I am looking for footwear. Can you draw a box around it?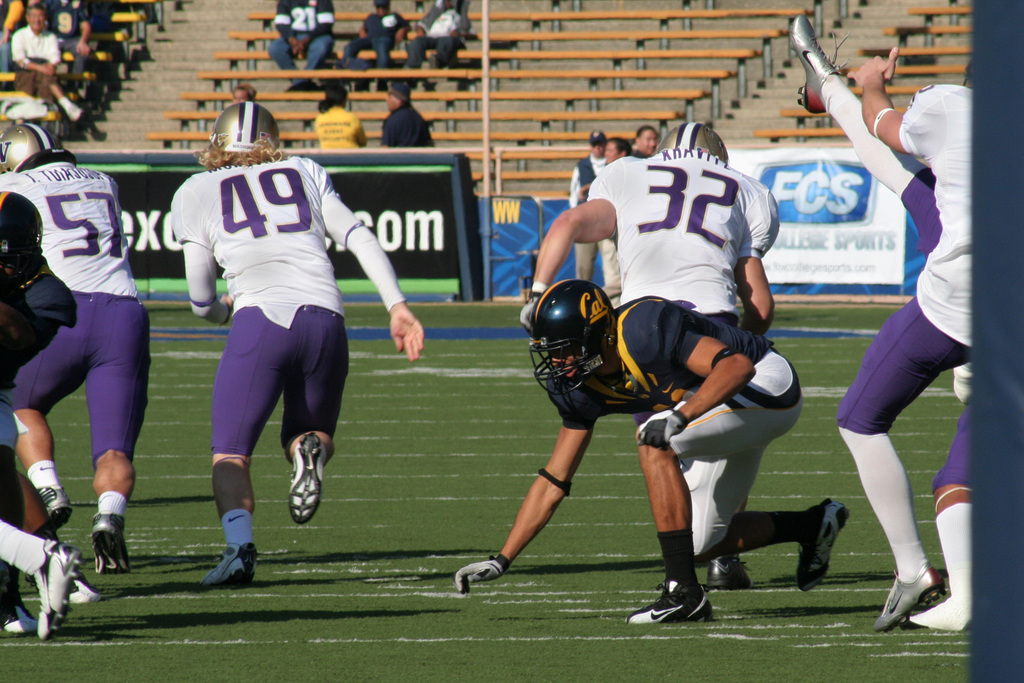
Sure, the bounding box is bbox=(0, 562, 33, 633).
